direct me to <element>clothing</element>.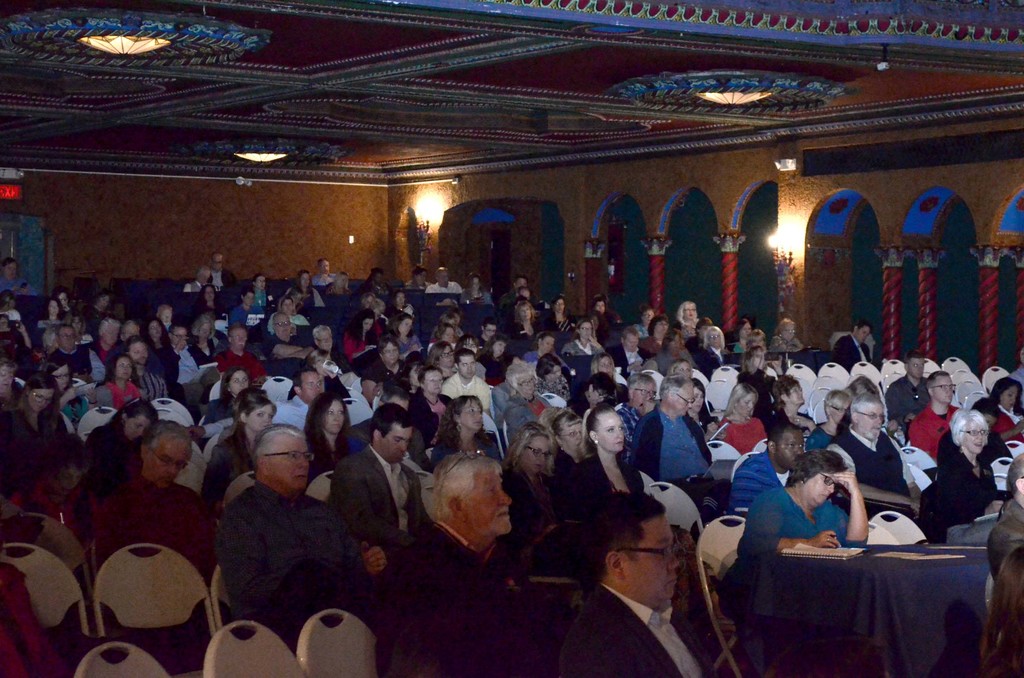
Direction: {"x1": 434, "y1": 431, "x2": 508, "y2": 472}.
